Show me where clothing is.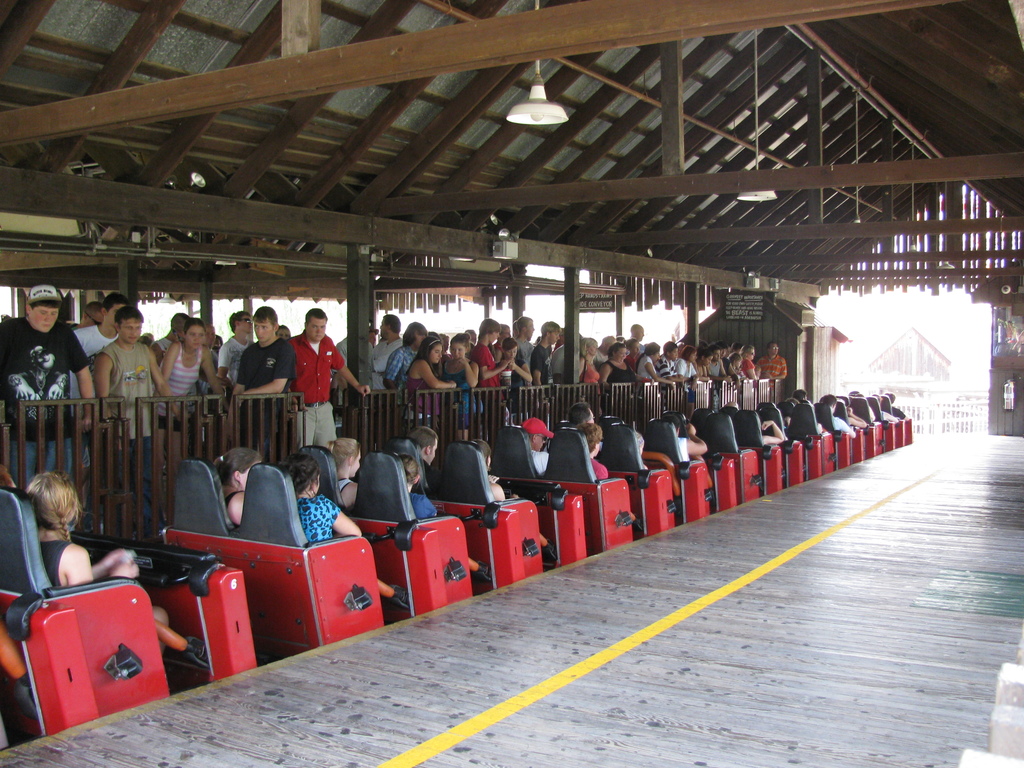
clothing is at <box>225,488,244,508</box>.
